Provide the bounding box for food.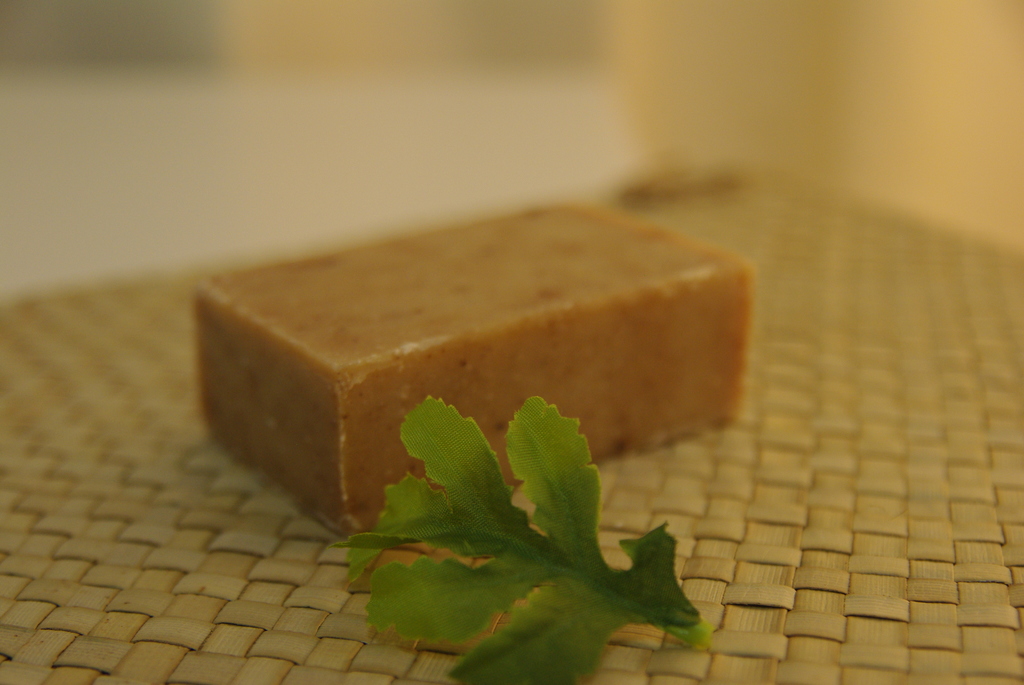
[230, 198, 772, 466].
